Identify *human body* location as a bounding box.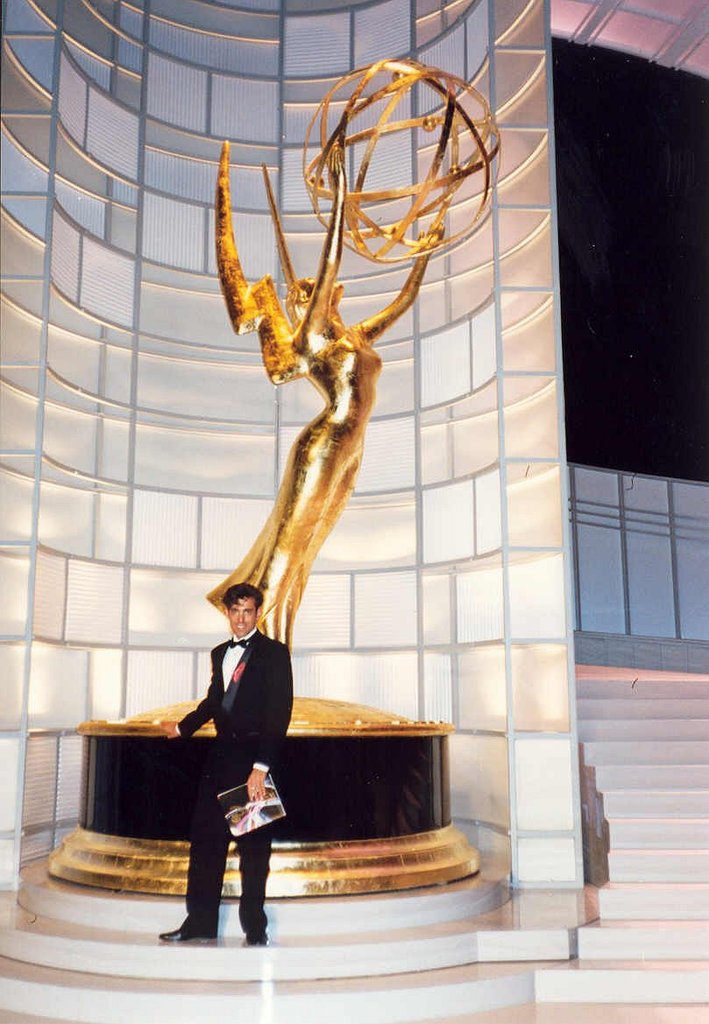
(x1=171, y1=585, x2=300, y2=952).
